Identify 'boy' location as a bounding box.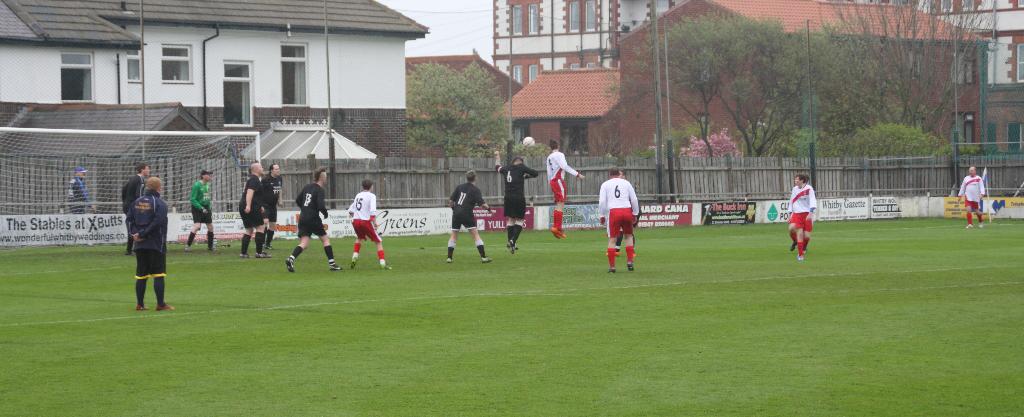
x1=240, y1=165, x2=266, y2=260.
